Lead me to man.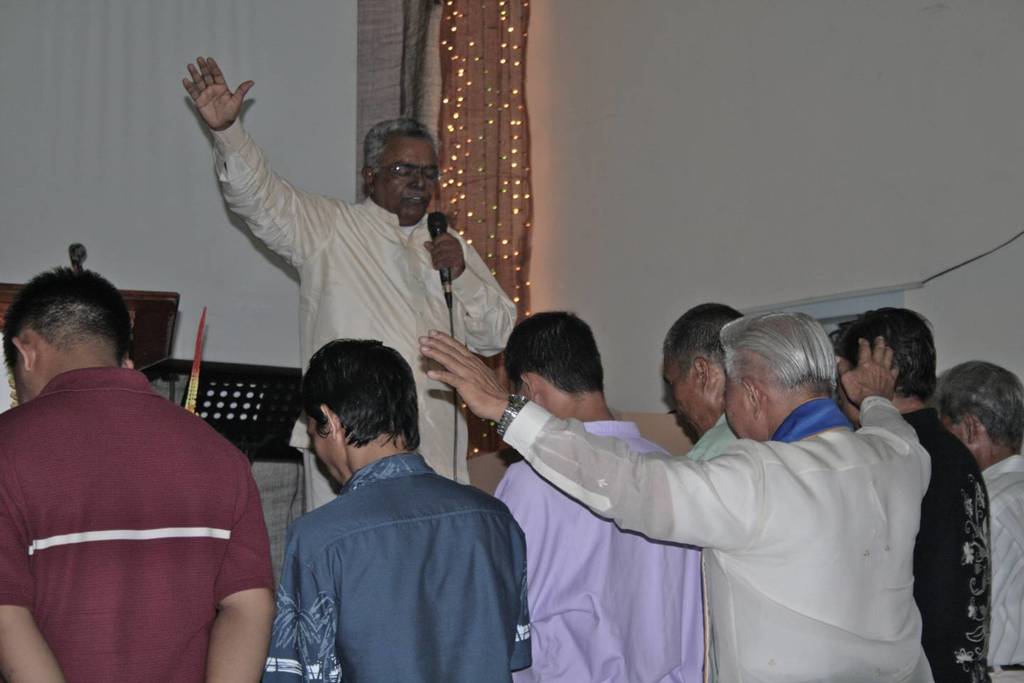
Lead to 255 330 532 682.
